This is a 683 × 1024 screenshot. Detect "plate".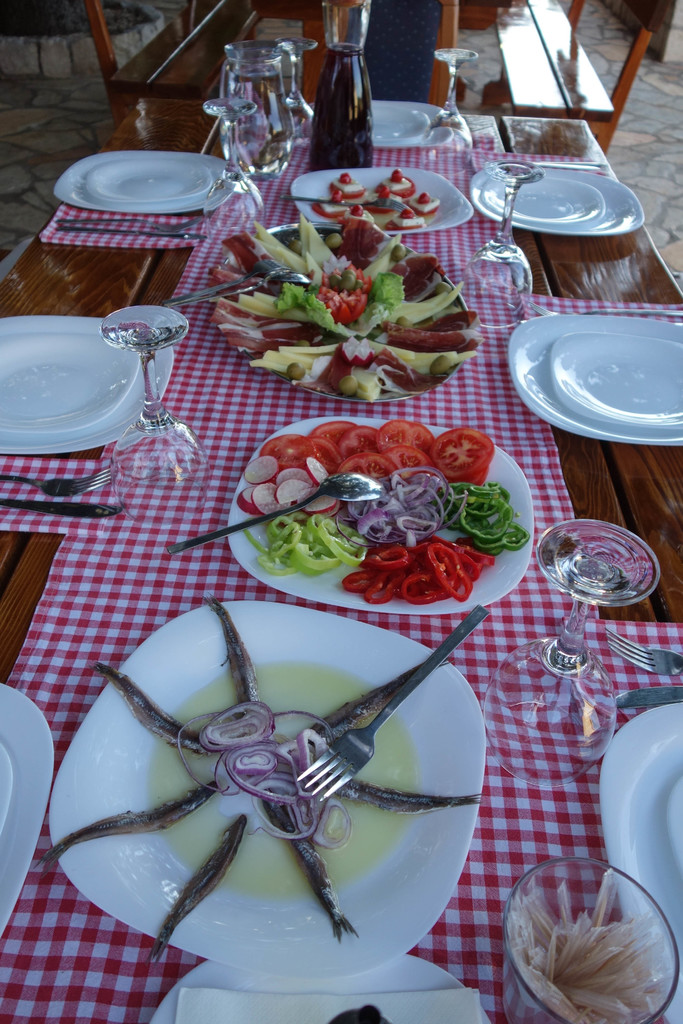
pyautogui.locateOnScreen(147, 953, 489, 1023).
